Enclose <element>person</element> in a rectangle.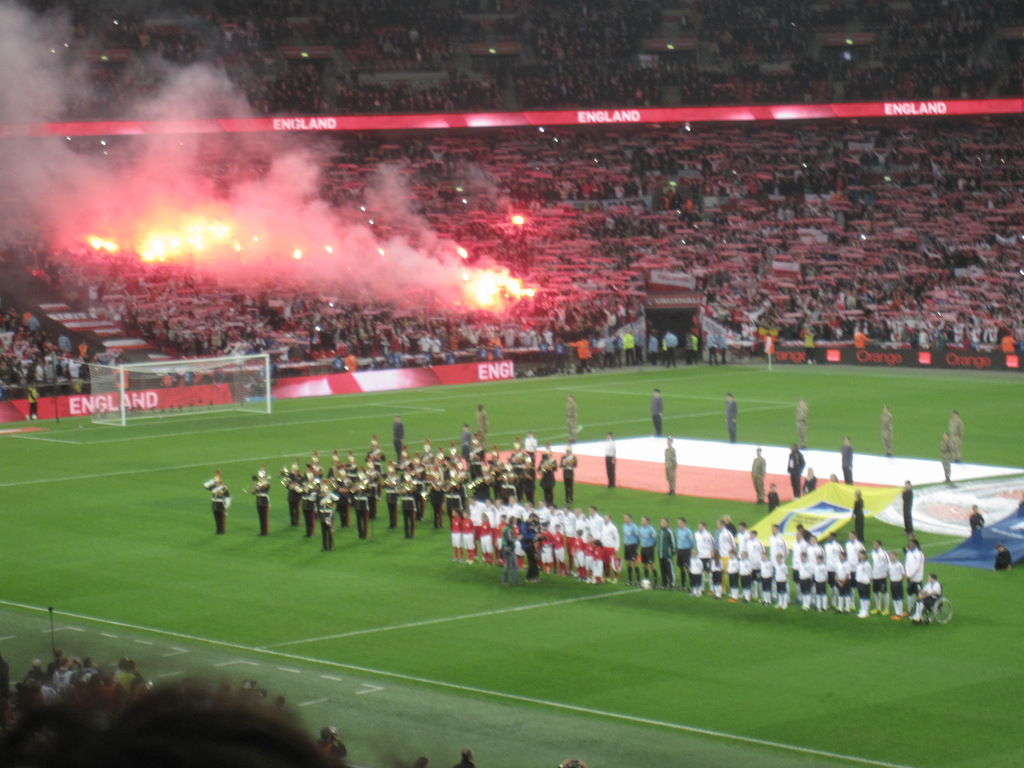
region(478, 514, 492, 564).
